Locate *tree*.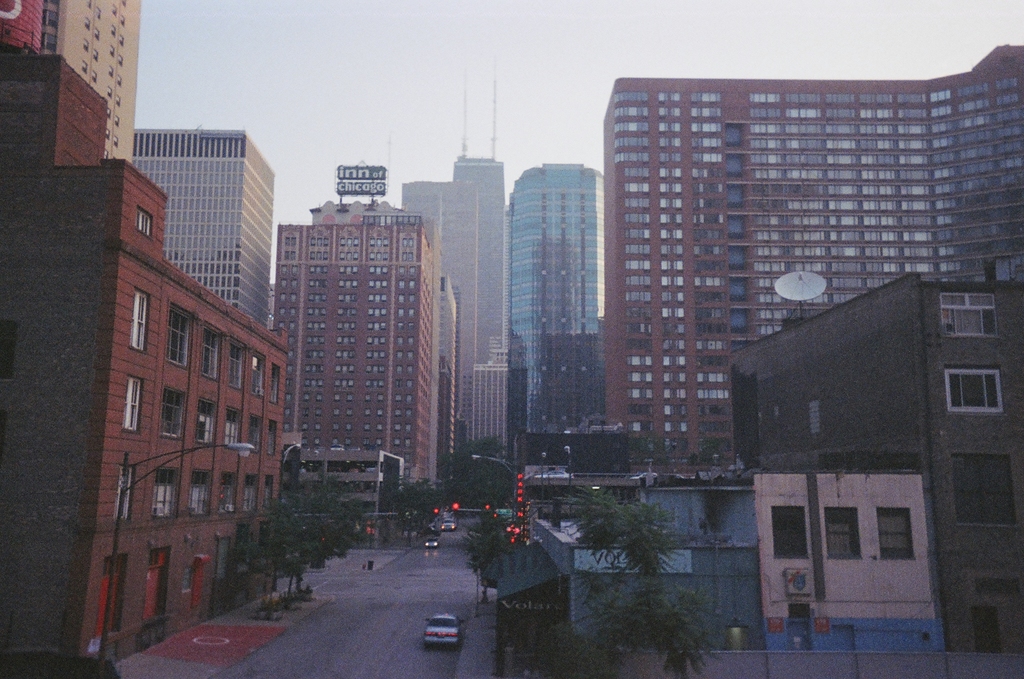
Bounding box: (584,574,701,678).
